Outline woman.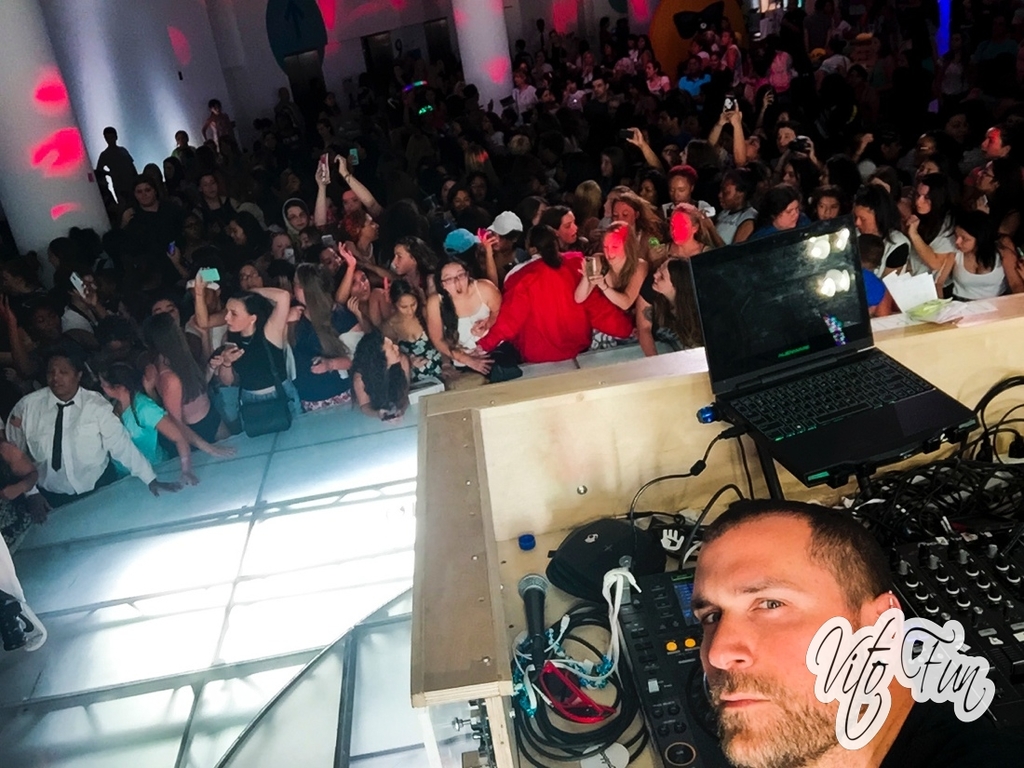
Outline: 287,264,369,415.
